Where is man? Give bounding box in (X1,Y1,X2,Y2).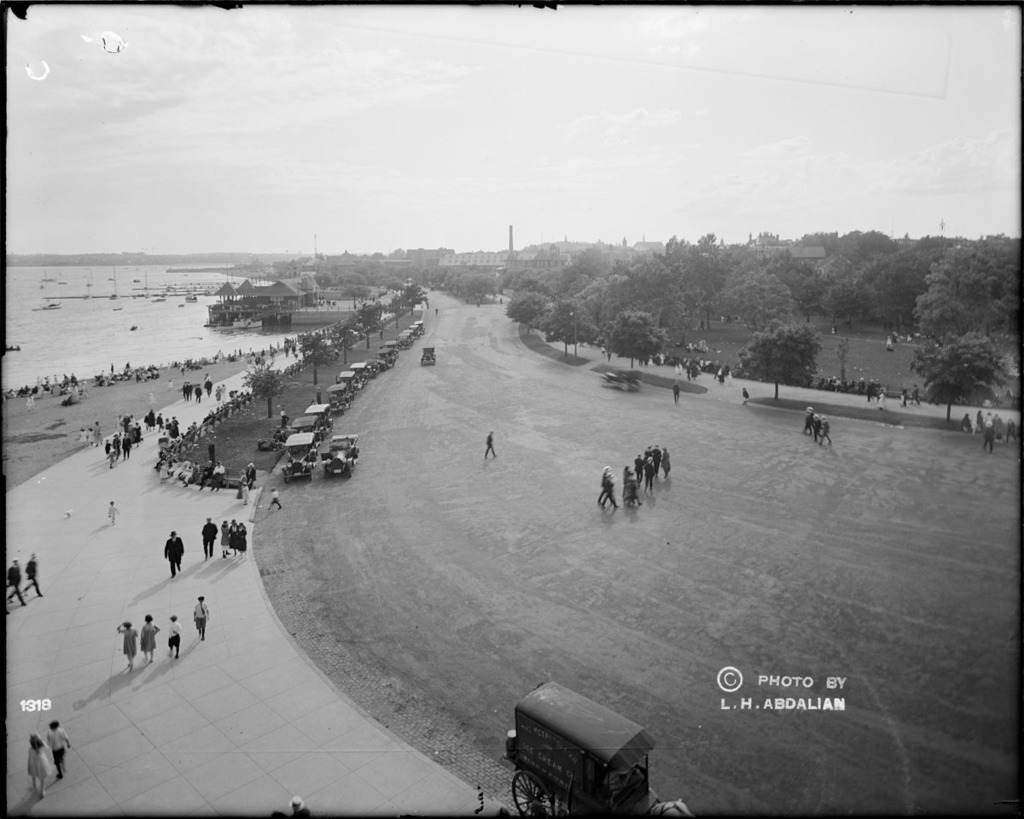
(180,381,189,398).
